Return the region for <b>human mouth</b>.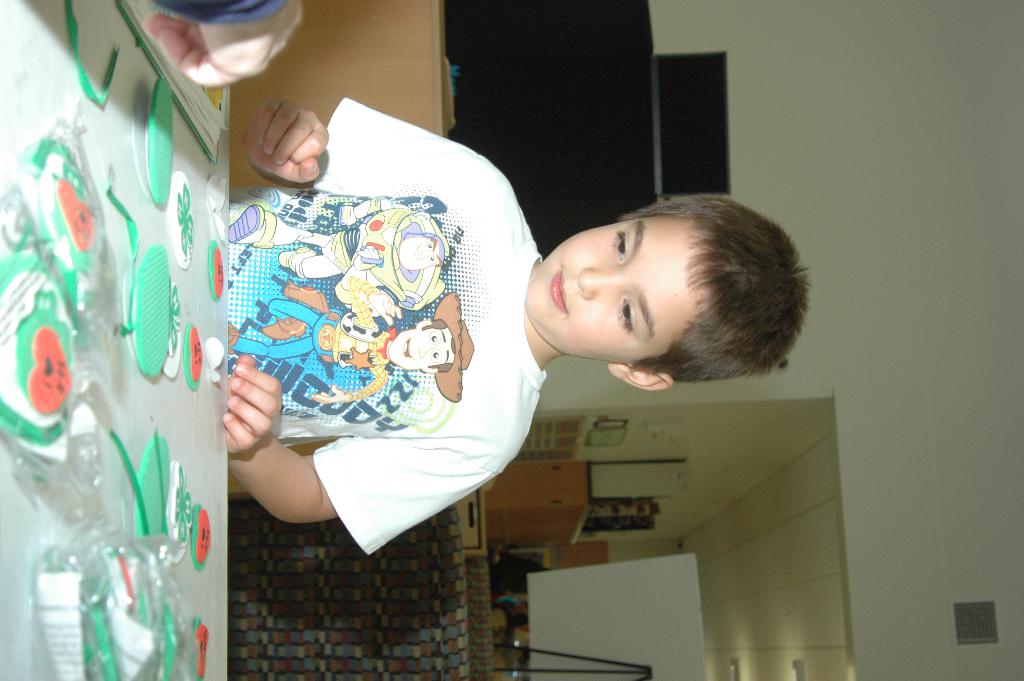
[552,264,568,312].
